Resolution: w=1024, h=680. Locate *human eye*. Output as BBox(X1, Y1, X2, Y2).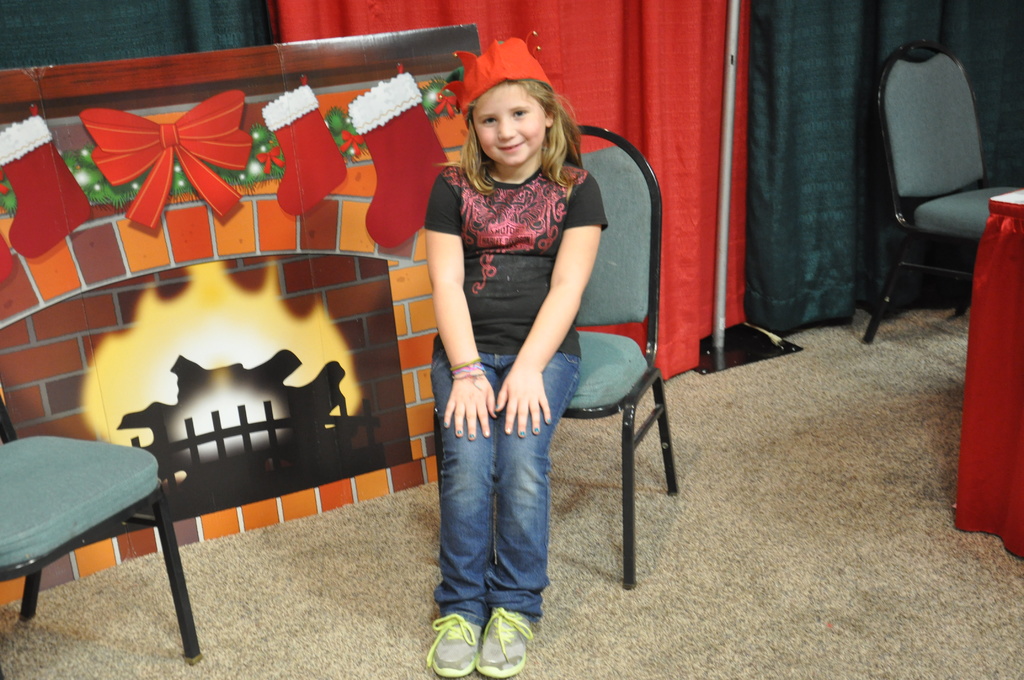
BBox(481, 116, 499, 125).
